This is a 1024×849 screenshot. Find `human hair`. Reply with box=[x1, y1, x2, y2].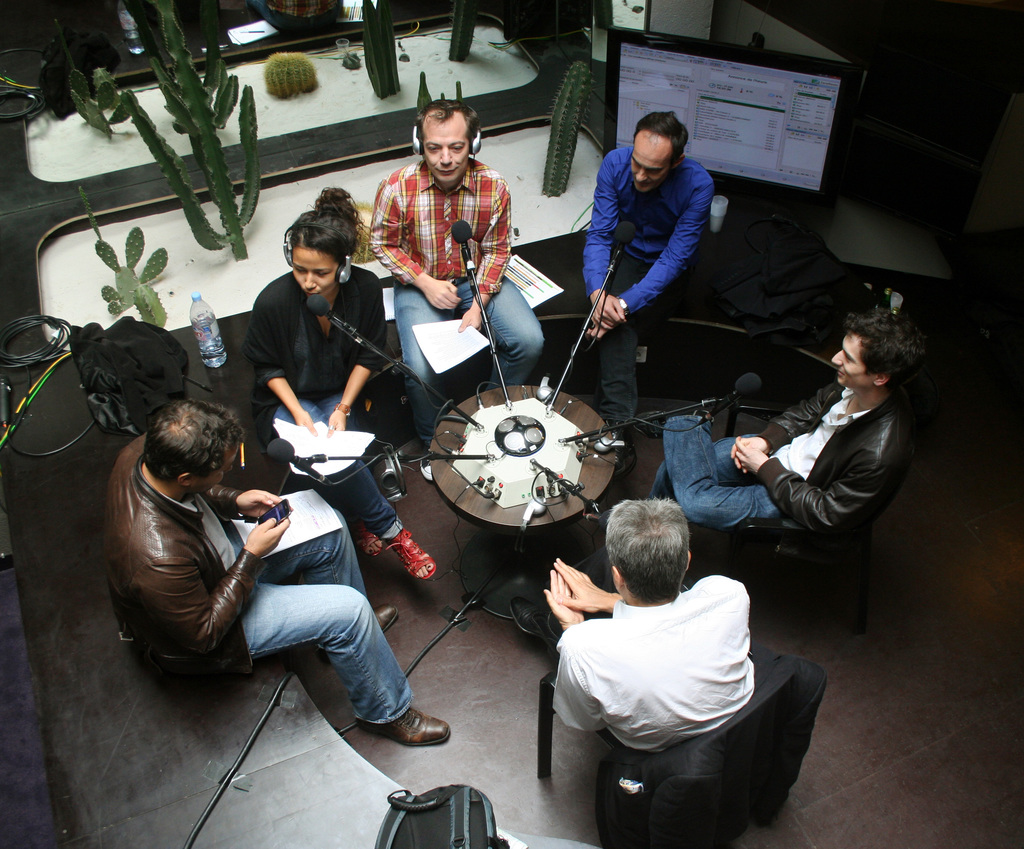
box=[609, 493, 693, 598].
